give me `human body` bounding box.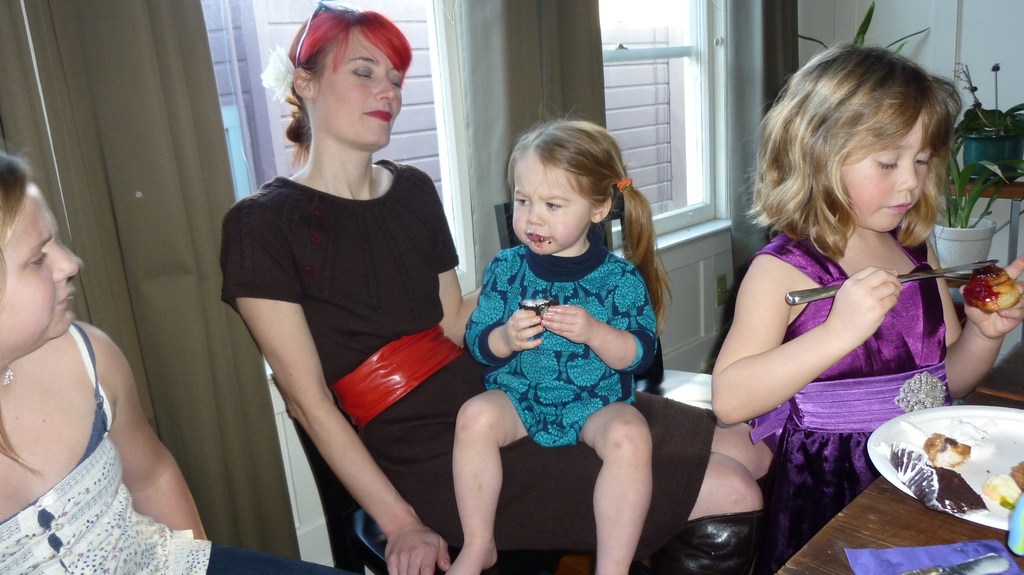
bbox=[709, 224, 1023, 544].
